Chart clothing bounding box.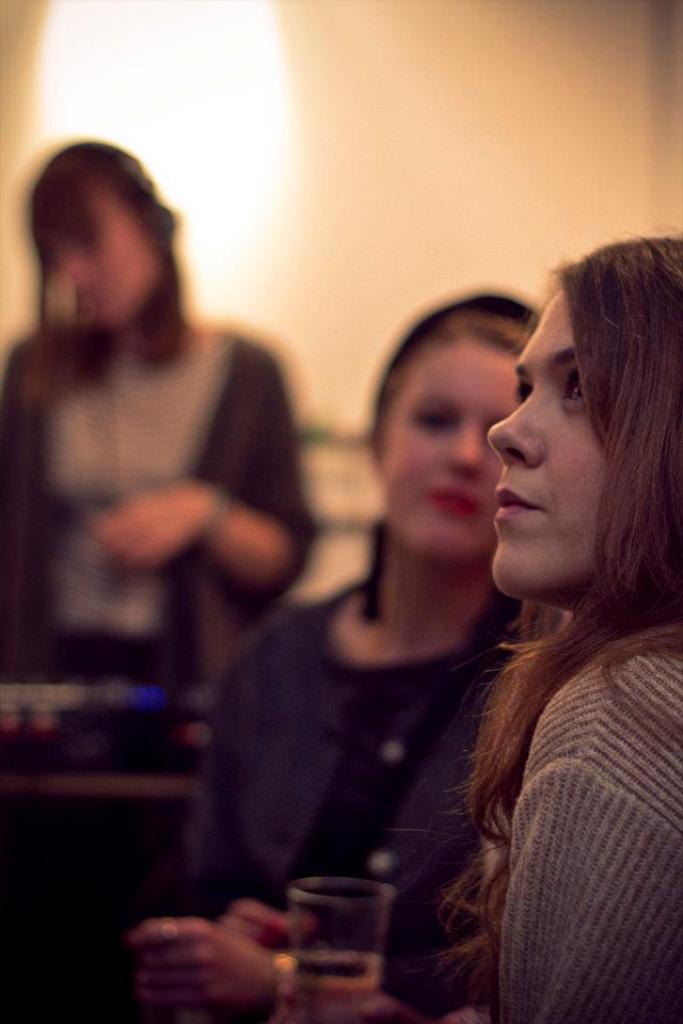
Charted: rect(0, 309, 318, 691).
